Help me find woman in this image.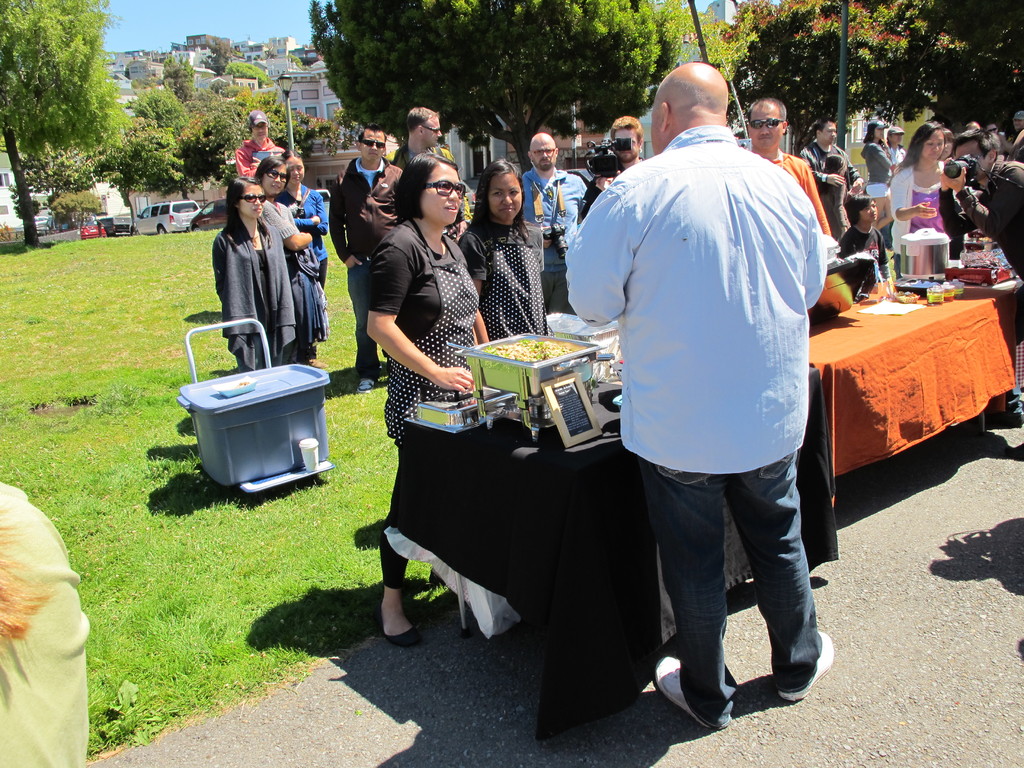
Found it: crop(892, 122, 956, 278).
